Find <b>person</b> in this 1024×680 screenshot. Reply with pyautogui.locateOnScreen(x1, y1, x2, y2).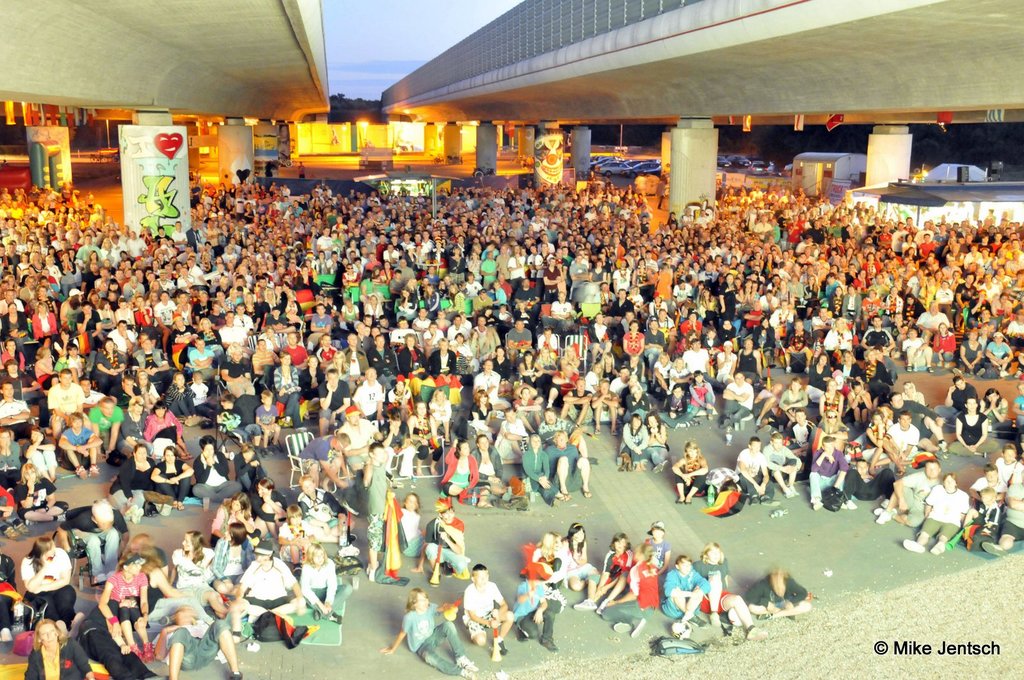
pyautogui.locateOnScreen(296, 432, 355, 490).
